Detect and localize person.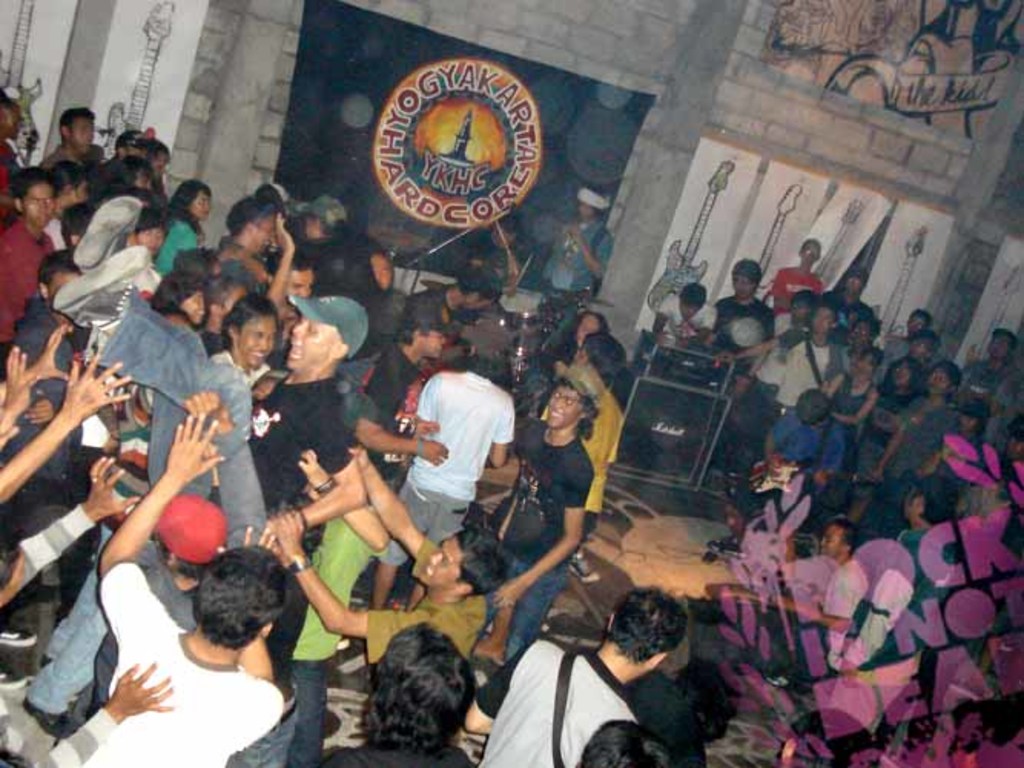
Localized at Rect(840, 472, 940, 662).
